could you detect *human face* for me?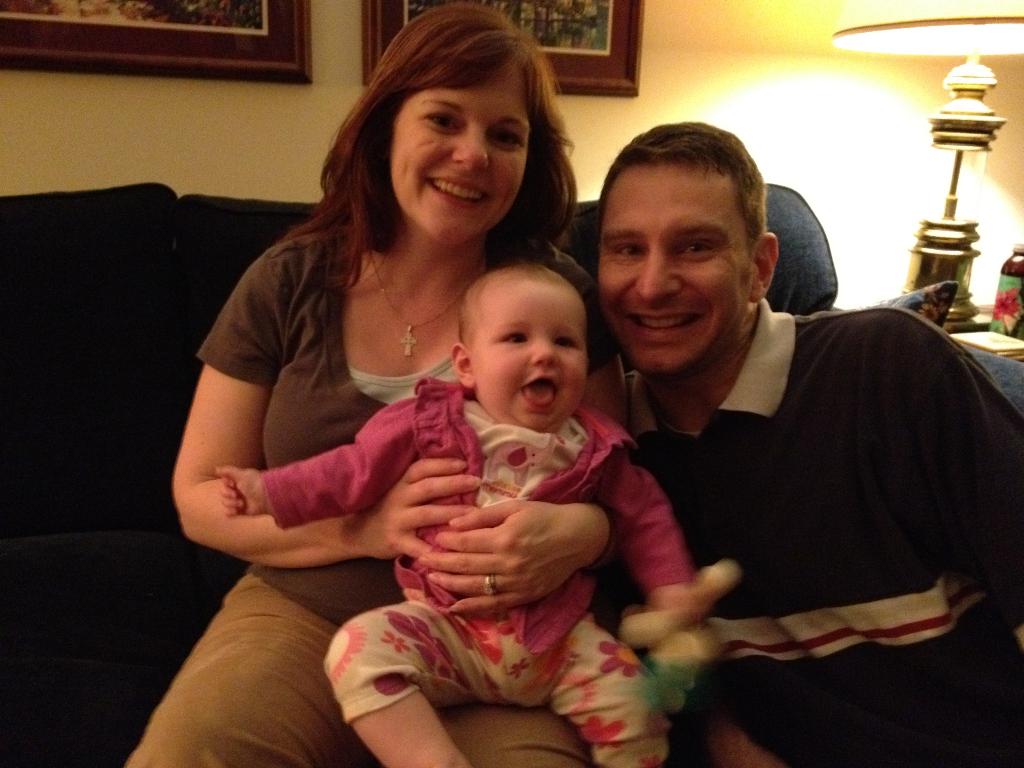
Detection result: <bbox>473, 291, 588, 435</bbox>.
